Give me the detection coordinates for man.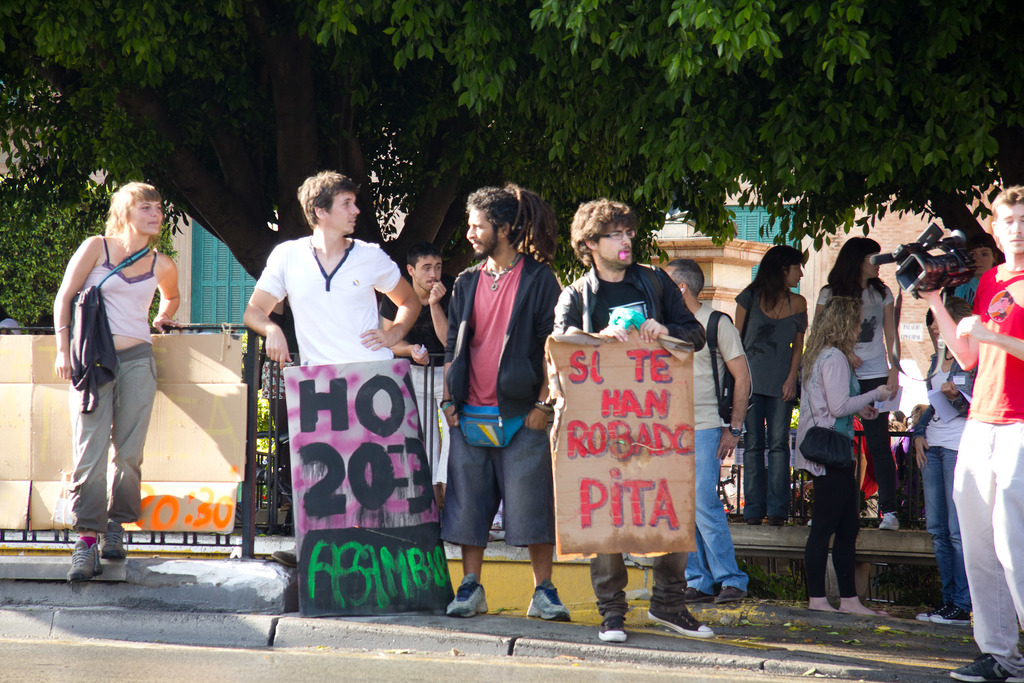
{"left": 240, "top": 169, "right": 417, "bottom": 366}.
